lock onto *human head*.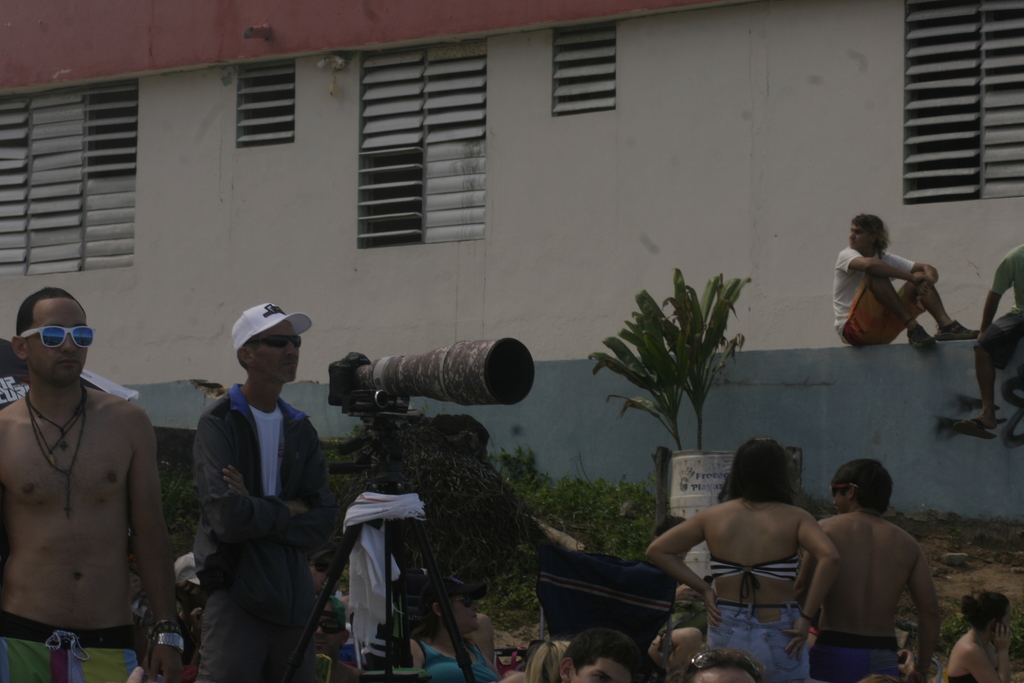
Locked: {"left": 227, "top": 299, "right": 304, "bottom": 383}.
